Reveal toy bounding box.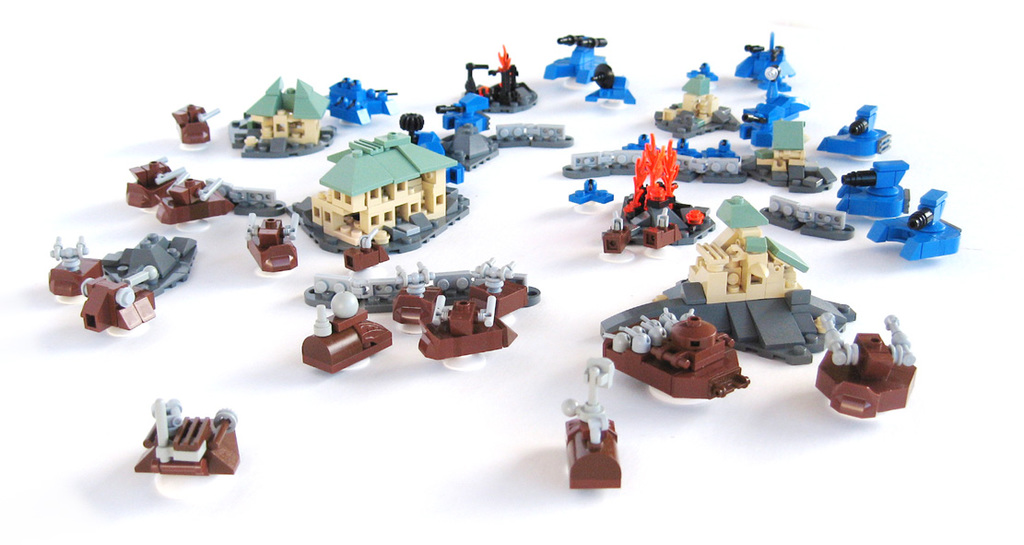
Revealed: (431, 87, 491, 142).
